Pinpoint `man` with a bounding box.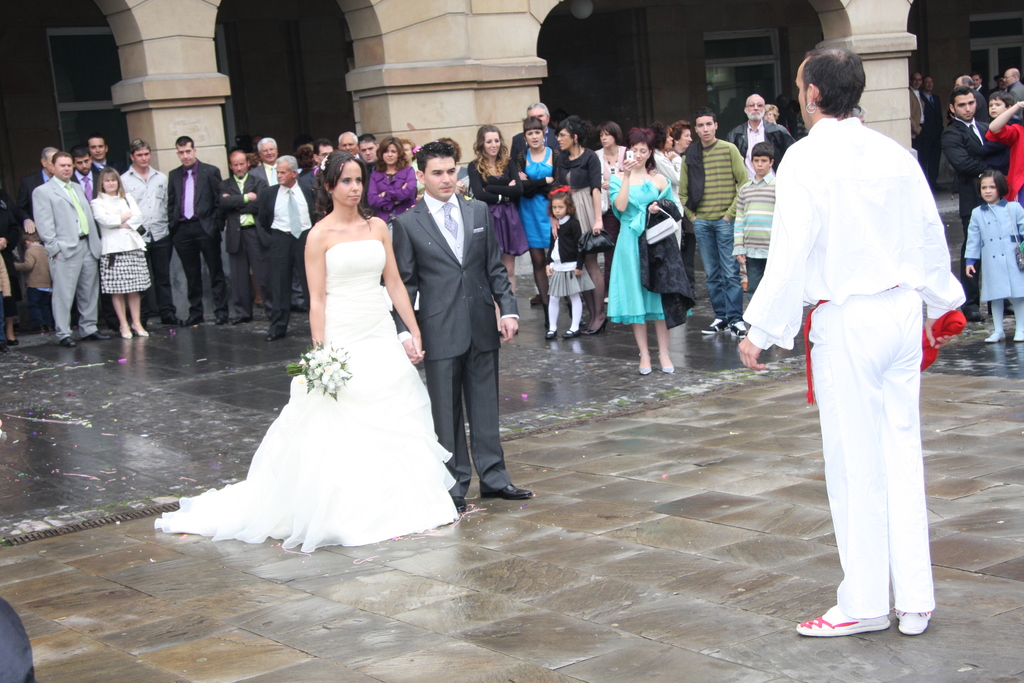
<region>16, 145, 65, 230</region>.
